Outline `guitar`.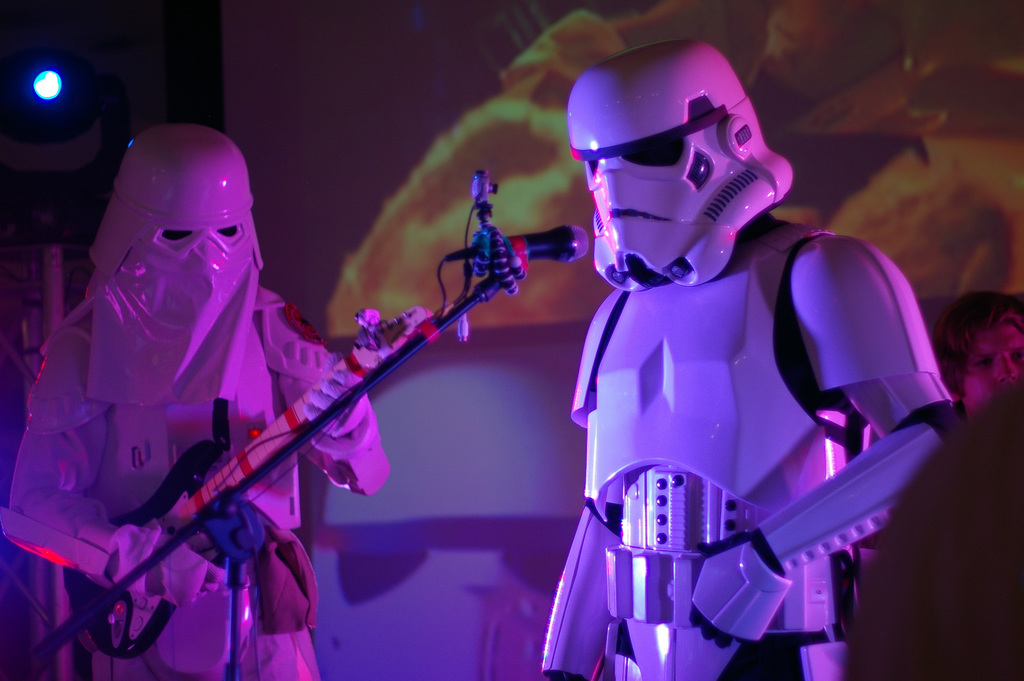
Outline: locate(52, 298, 430, 659).
